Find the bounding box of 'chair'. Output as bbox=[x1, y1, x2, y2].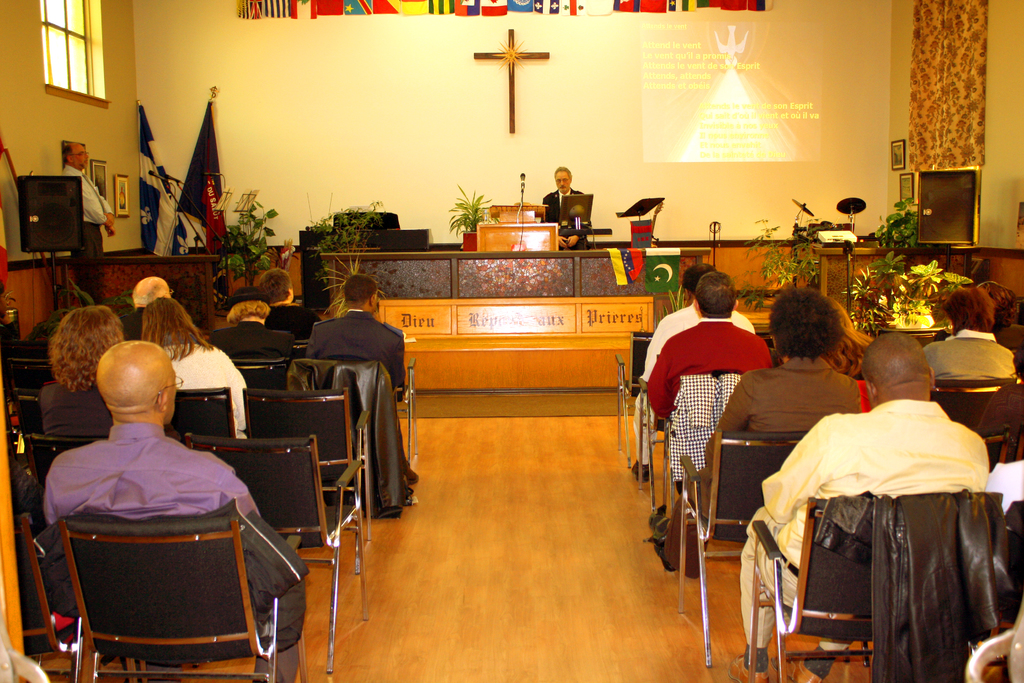
bbox=[172, 383, 239, 437].
